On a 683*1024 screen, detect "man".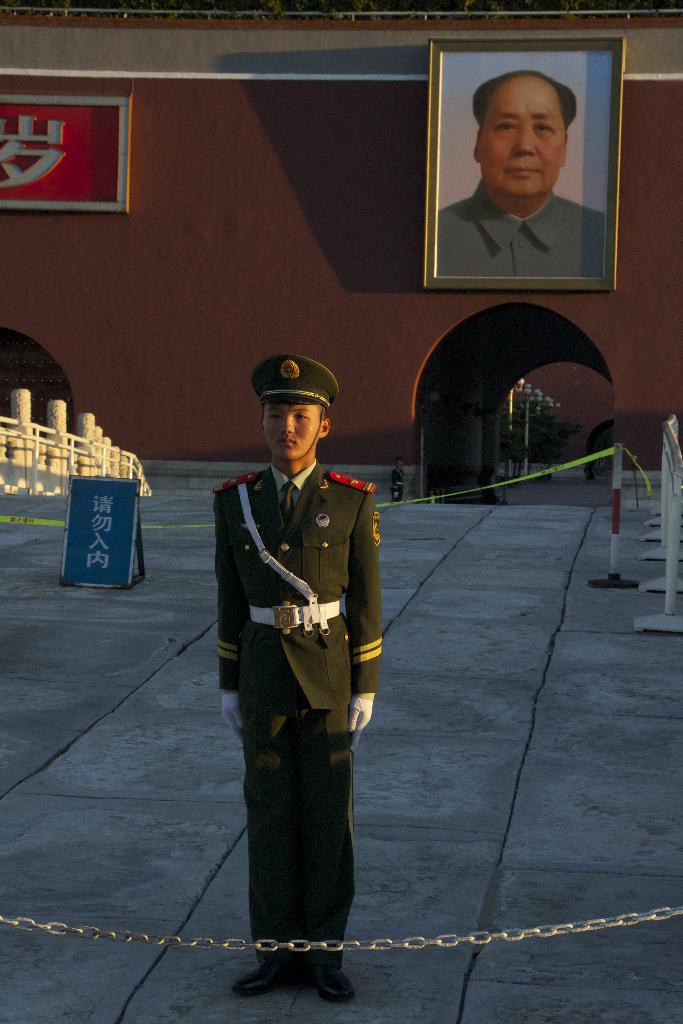
bbox=[215, 353, 384, 1005].
